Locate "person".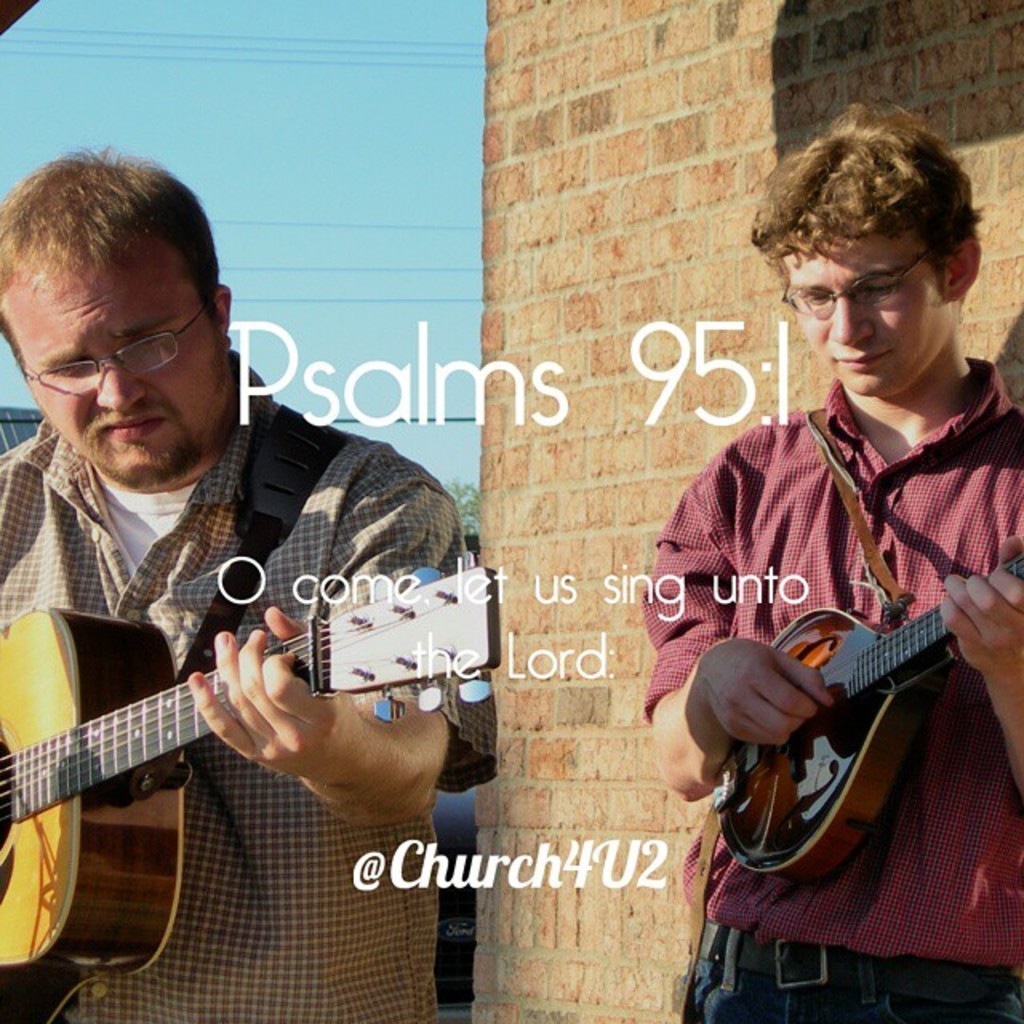
Bounding box: box(0, 149, 494, 1022).
